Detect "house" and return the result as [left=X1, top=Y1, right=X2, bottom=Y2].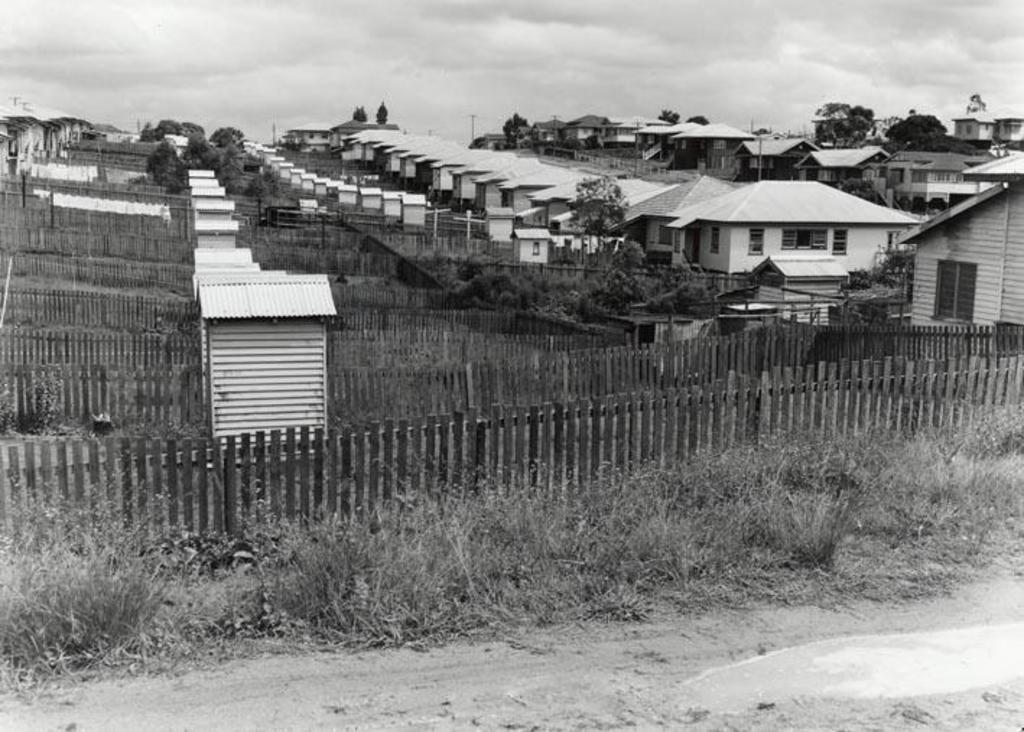
[left=189, top=218, right=243, bottom=244].
